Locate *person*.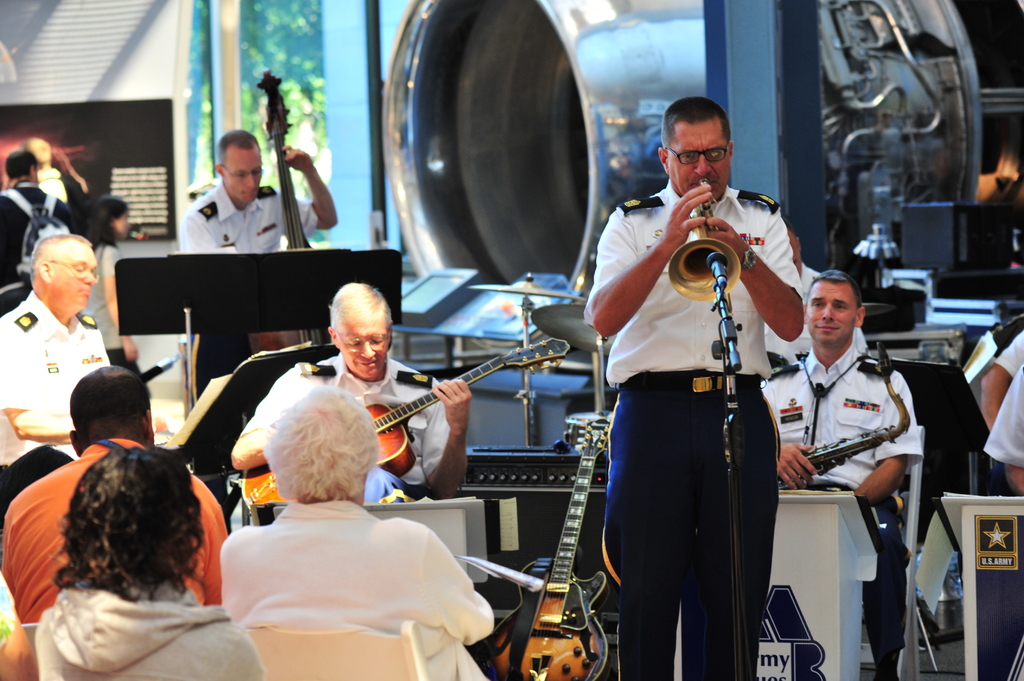
Bounding box: 20/142/82/209.
